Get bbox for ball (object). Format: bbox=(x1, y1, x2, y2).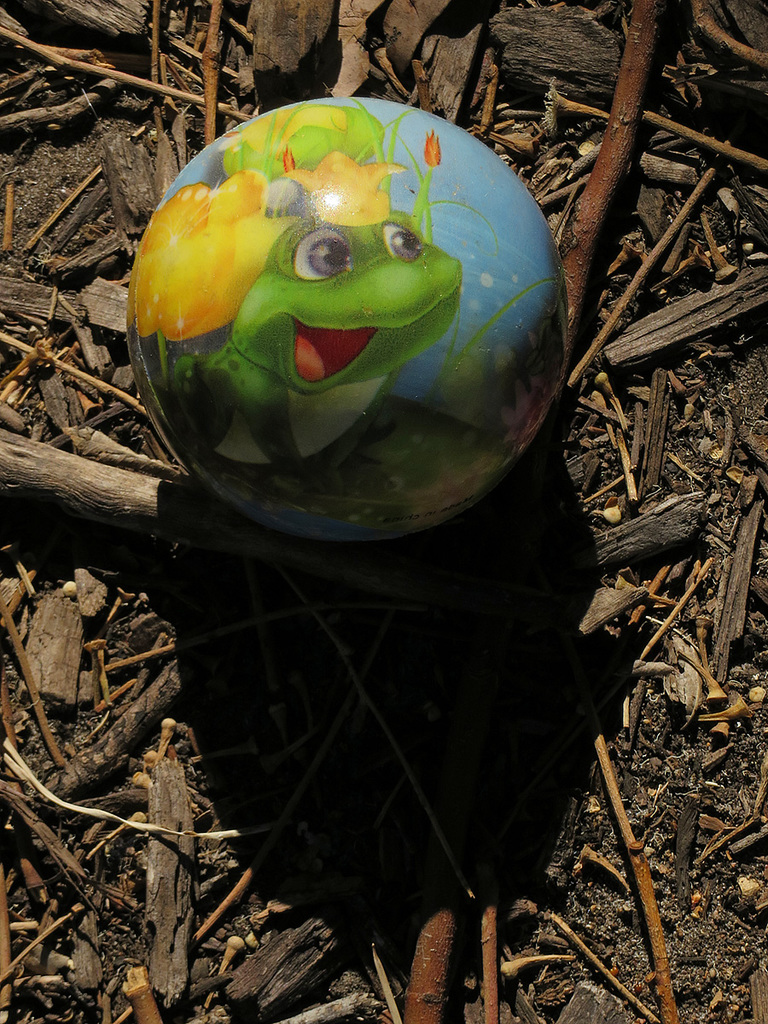
bbox=(133, 99, 556, 556).
